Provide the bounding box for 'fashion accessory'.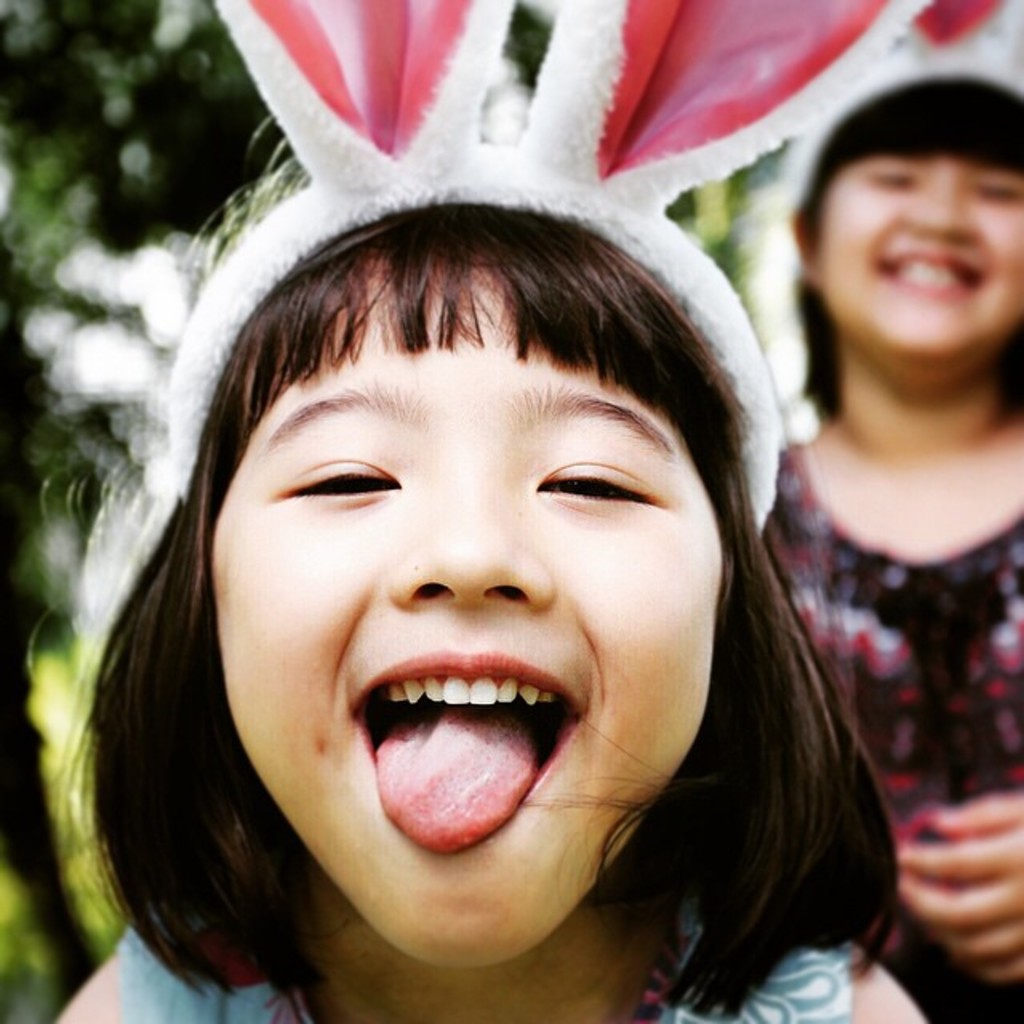
[174, 0, 944, 542].
